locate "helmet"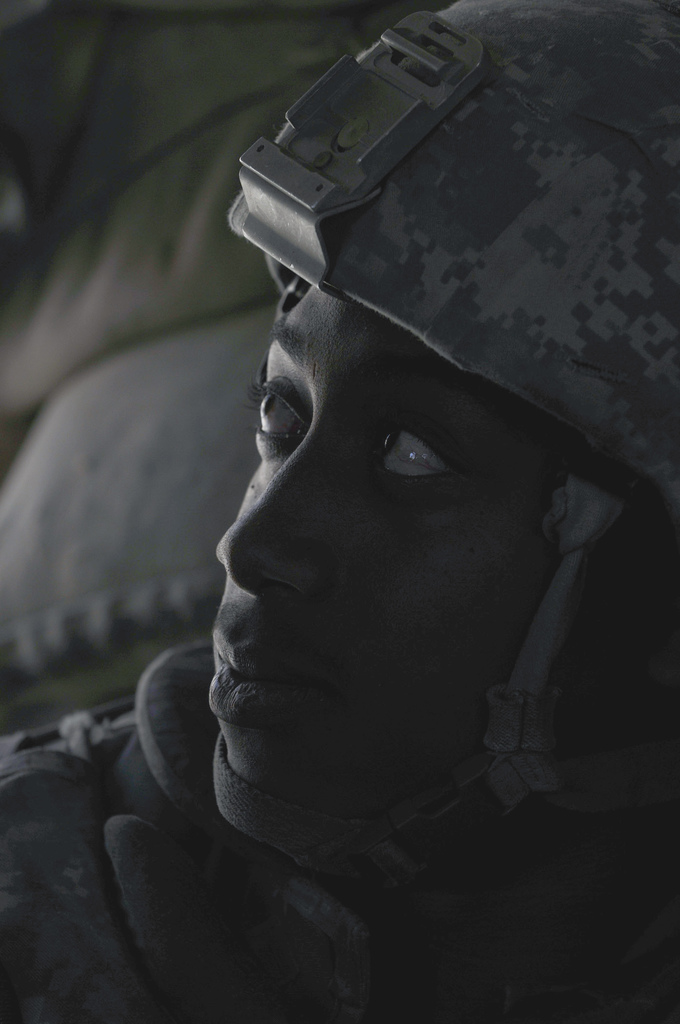
region(184, 4, 622, 784)
